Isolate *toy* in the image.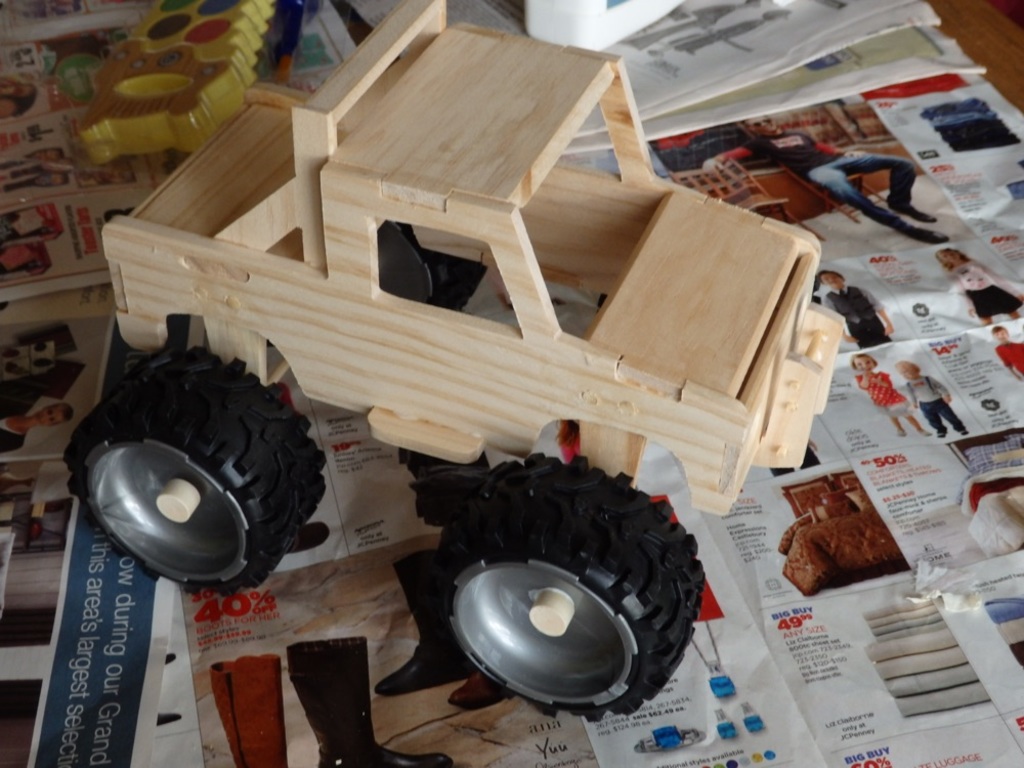
Isolated region: <bbox>77, 0, 280, 169</bbox>.
